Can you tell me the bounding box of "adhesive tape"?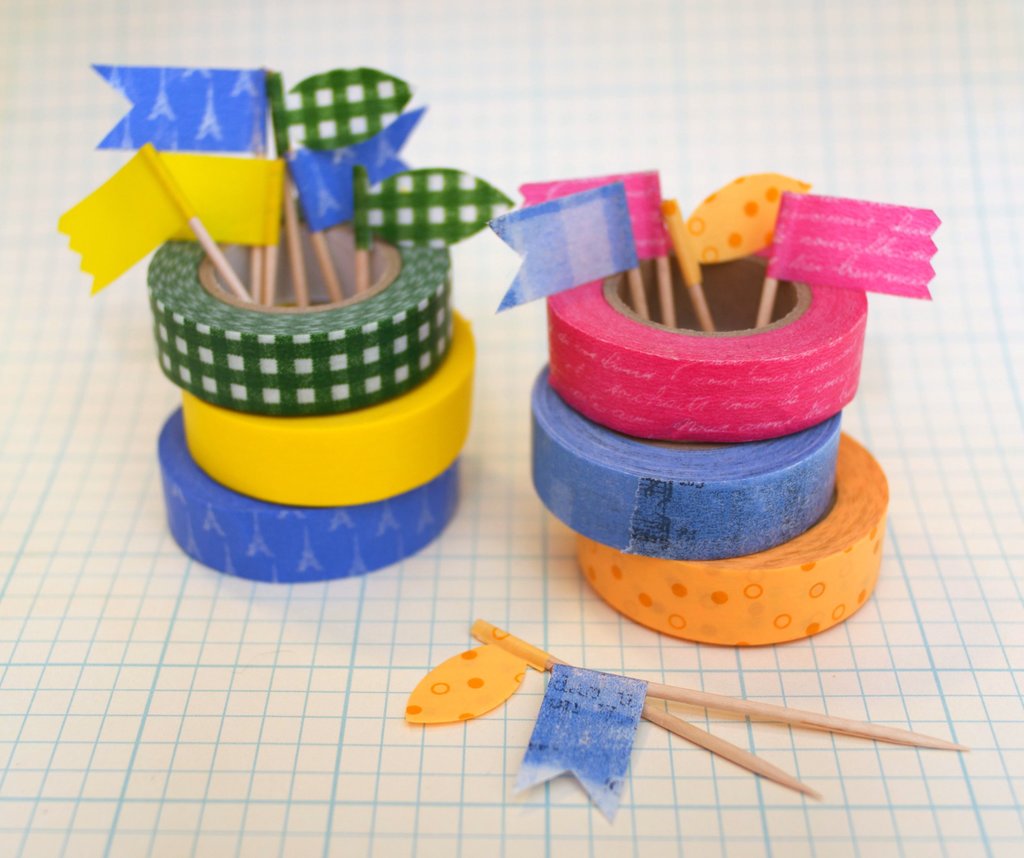
Rect(143, 193, 451, 421).
